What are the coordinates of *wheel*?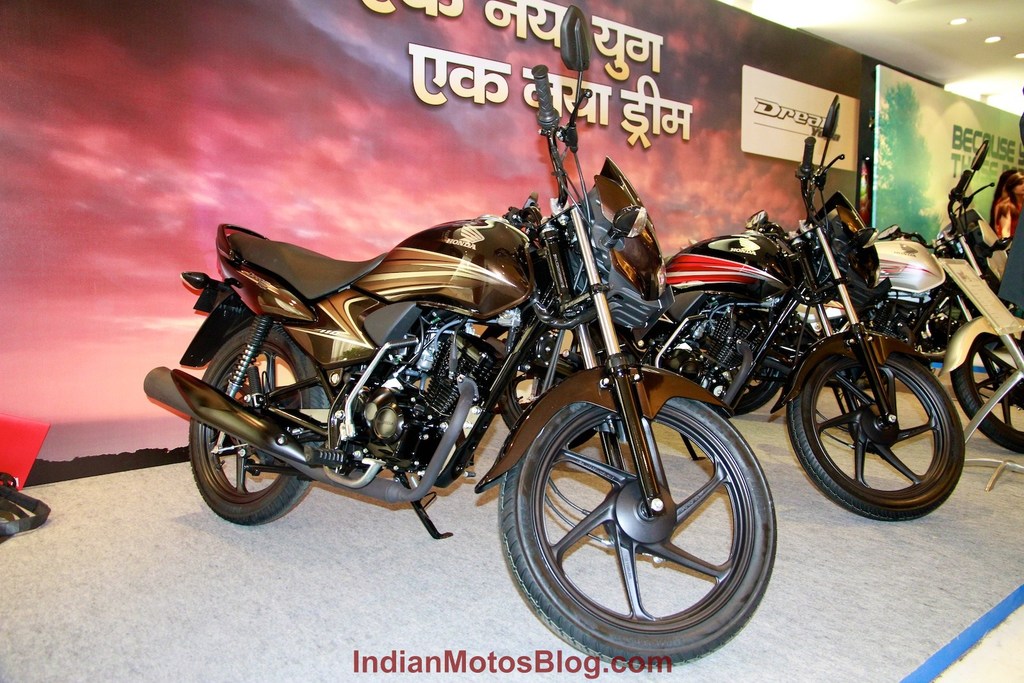
<region>496, 327, 605, 448</region>.
